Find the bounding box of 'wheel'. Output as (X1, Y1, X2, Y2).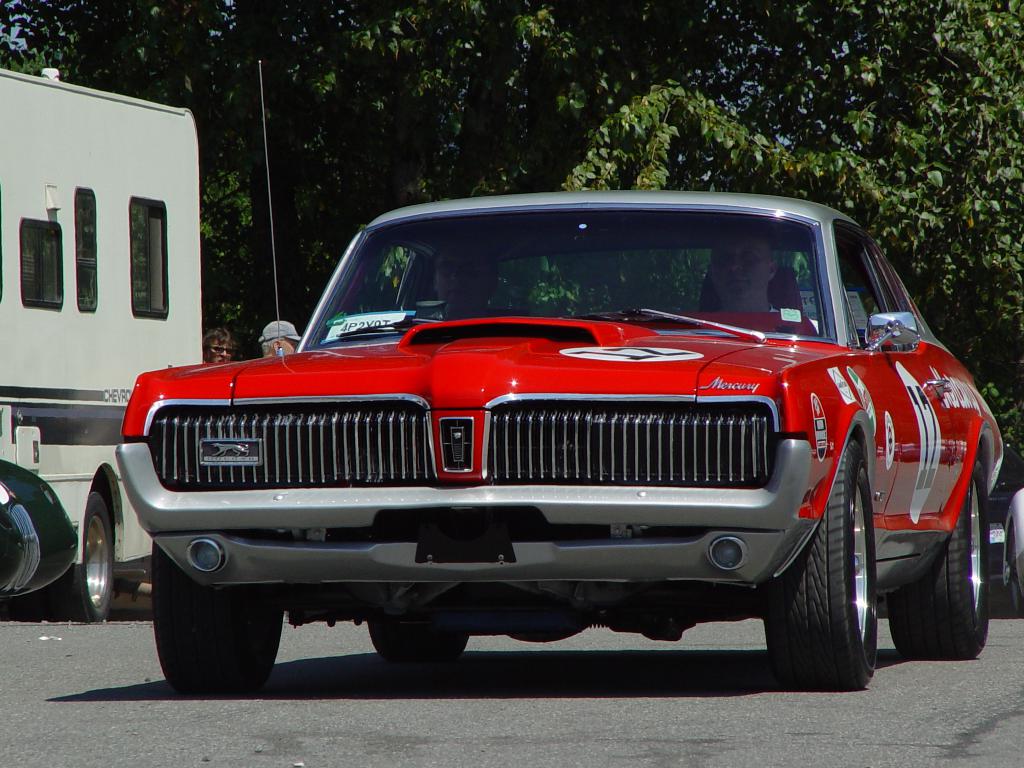
(366, 619, 468, 662).
